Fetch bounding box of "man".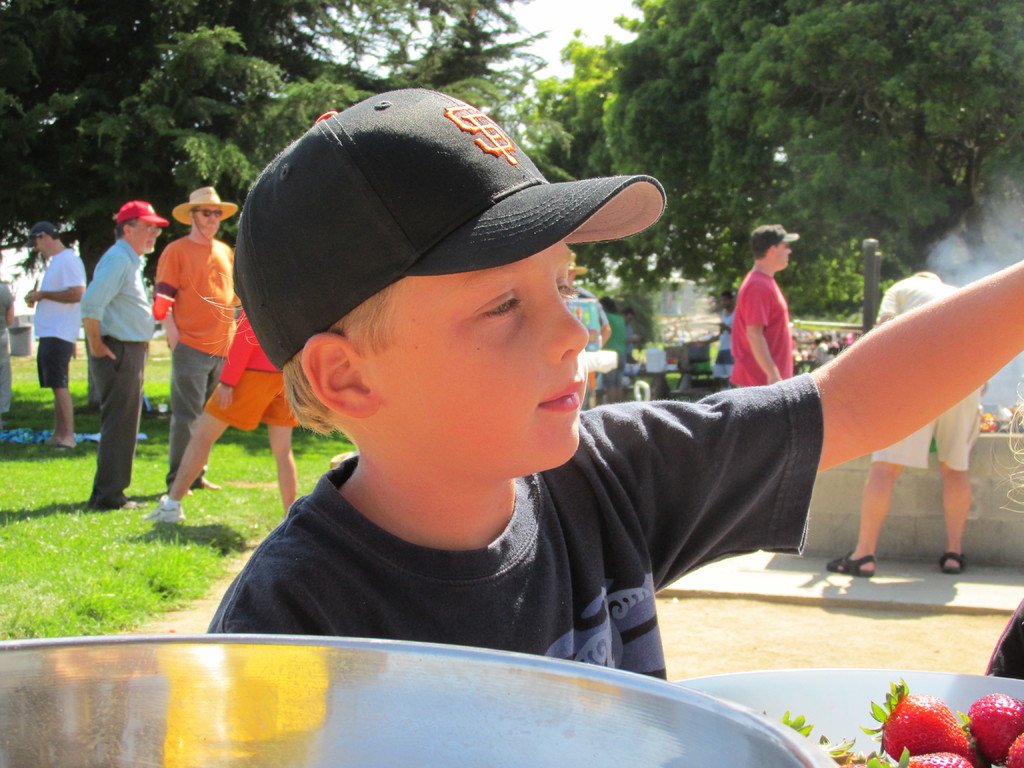
Bbox: <region>4, 214, 117, 454</region>.
